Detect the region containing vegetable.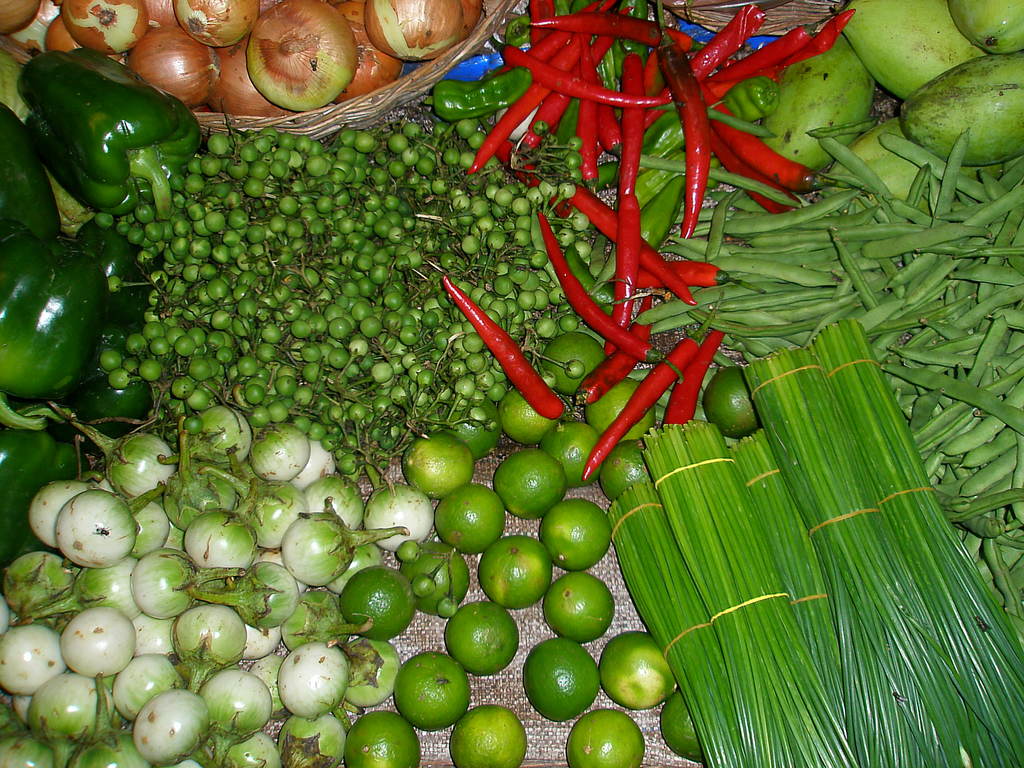
BBox(535, 209, 687, 385).
